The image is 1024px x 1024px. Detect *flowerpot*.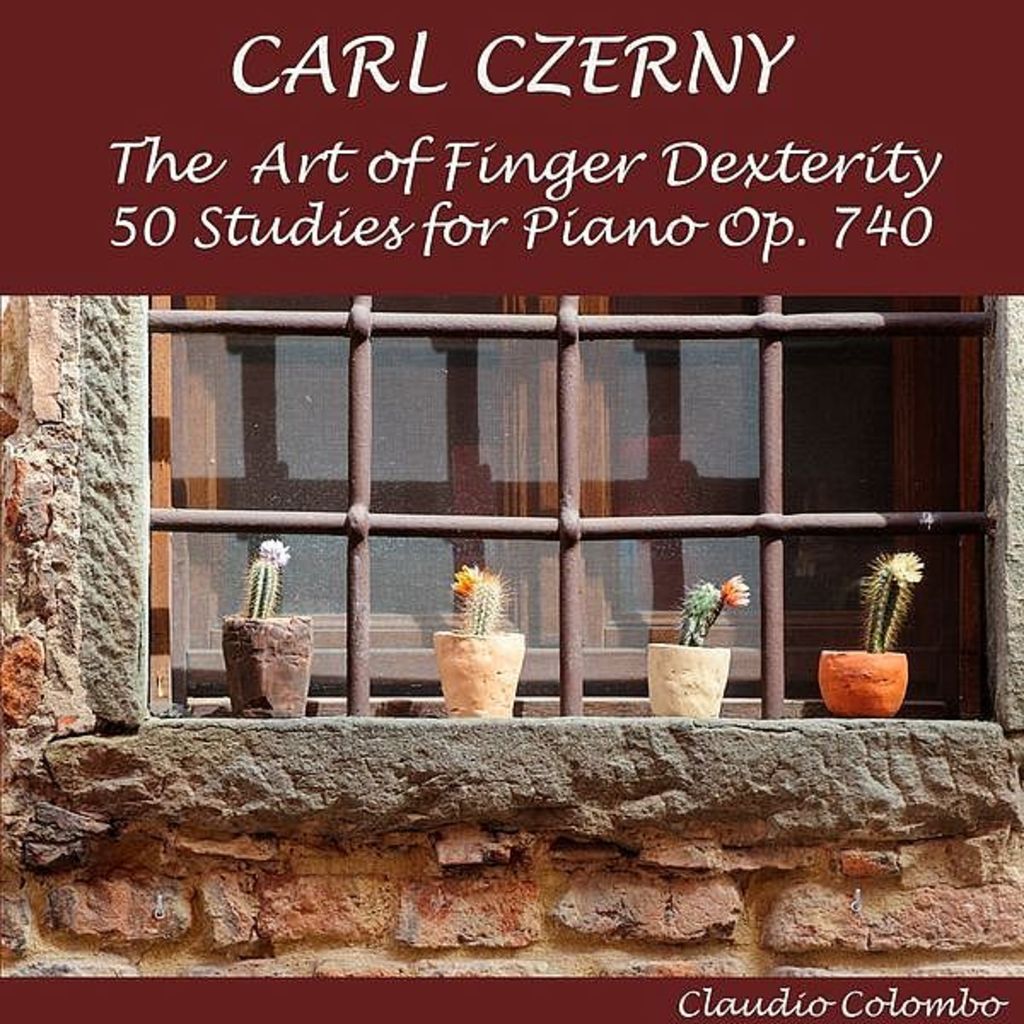
Detection: {"x1": 829, "y1": 637, "x2": 928, "y2": 722}.
